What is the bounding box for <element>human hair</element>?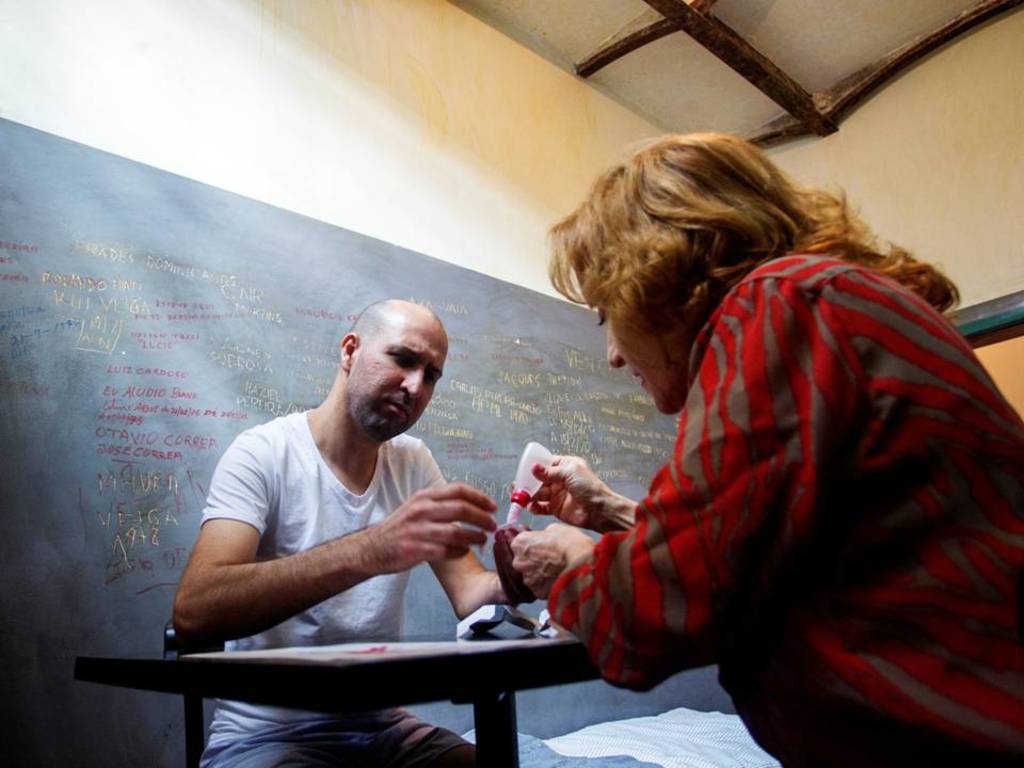
525 138 915 375.
